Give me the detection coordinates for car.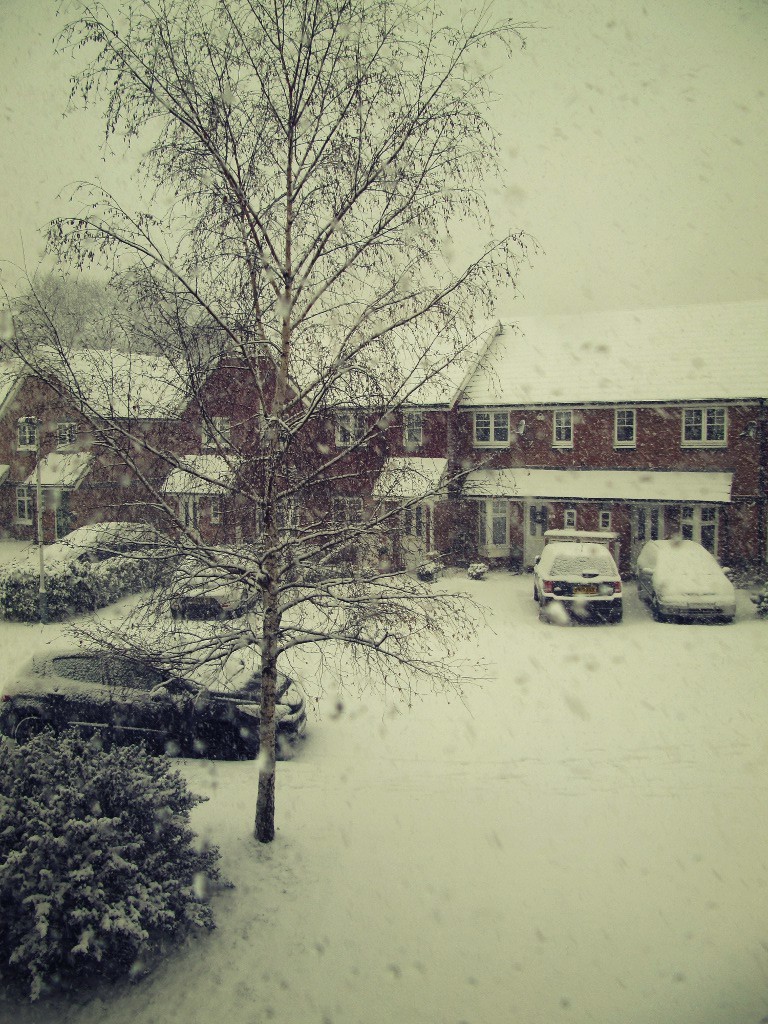
pyautogui.locateOnScreen(194, 525, 279, 619).
